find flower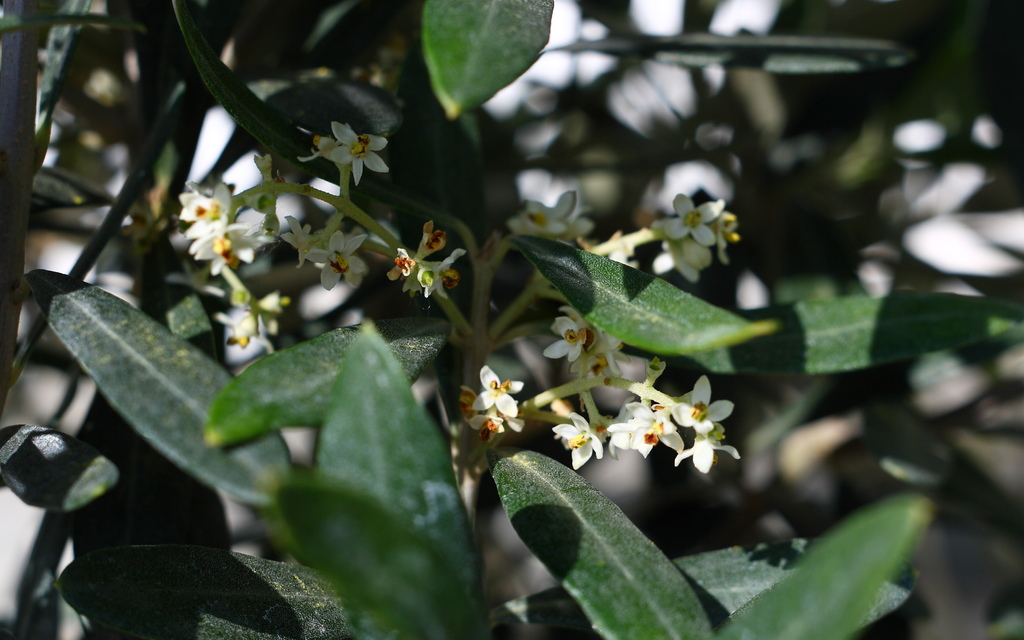
crop(283, 217, 369, 292)
